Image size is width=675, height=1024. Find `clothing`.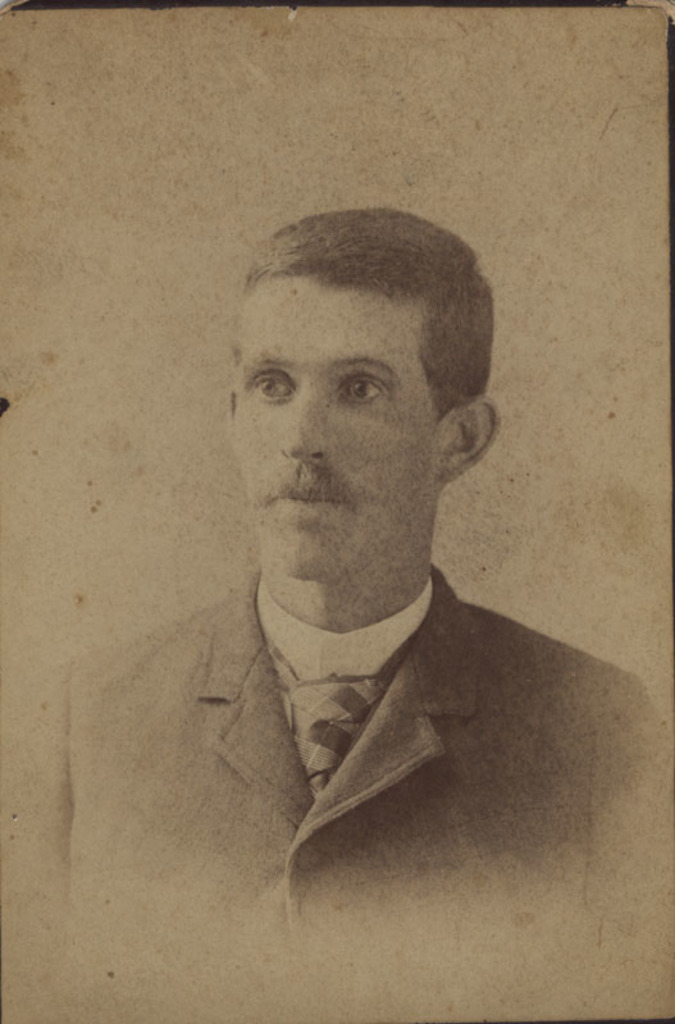
pyautogui.locateOnScreen(149, 541, 602, 896).
